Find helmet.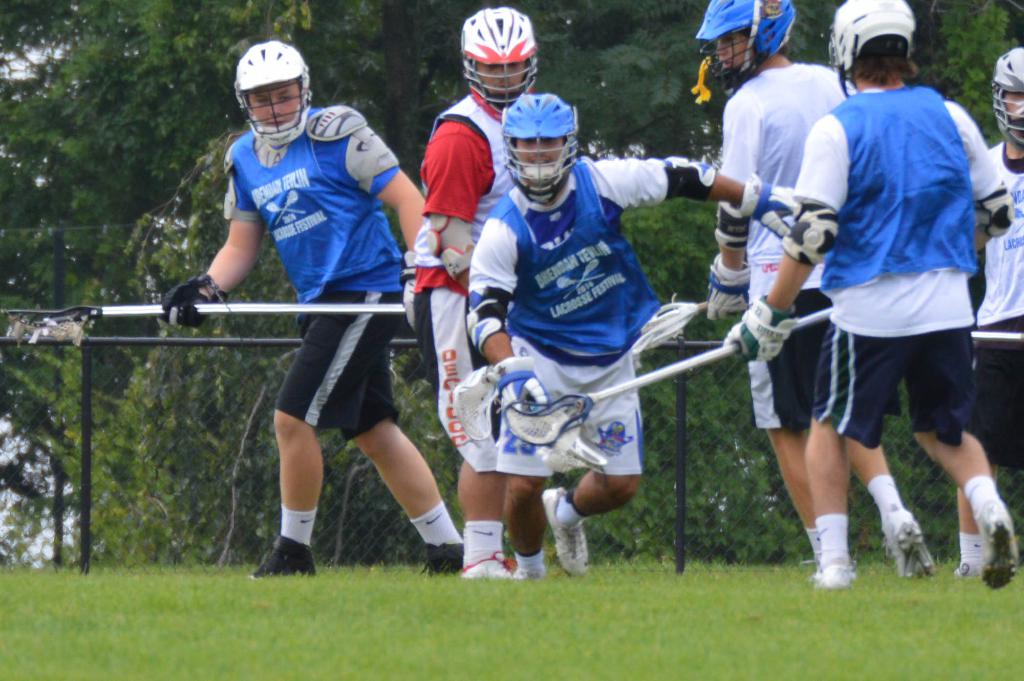
crop(992, 46, 1023, 151).
